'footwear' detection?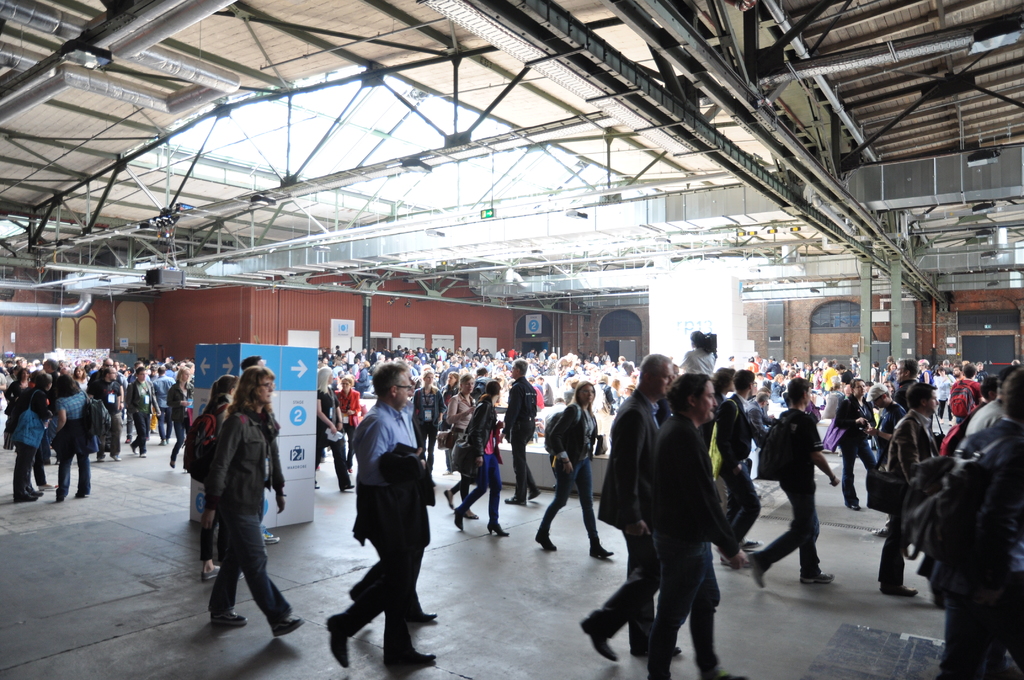
10/489/42/503
